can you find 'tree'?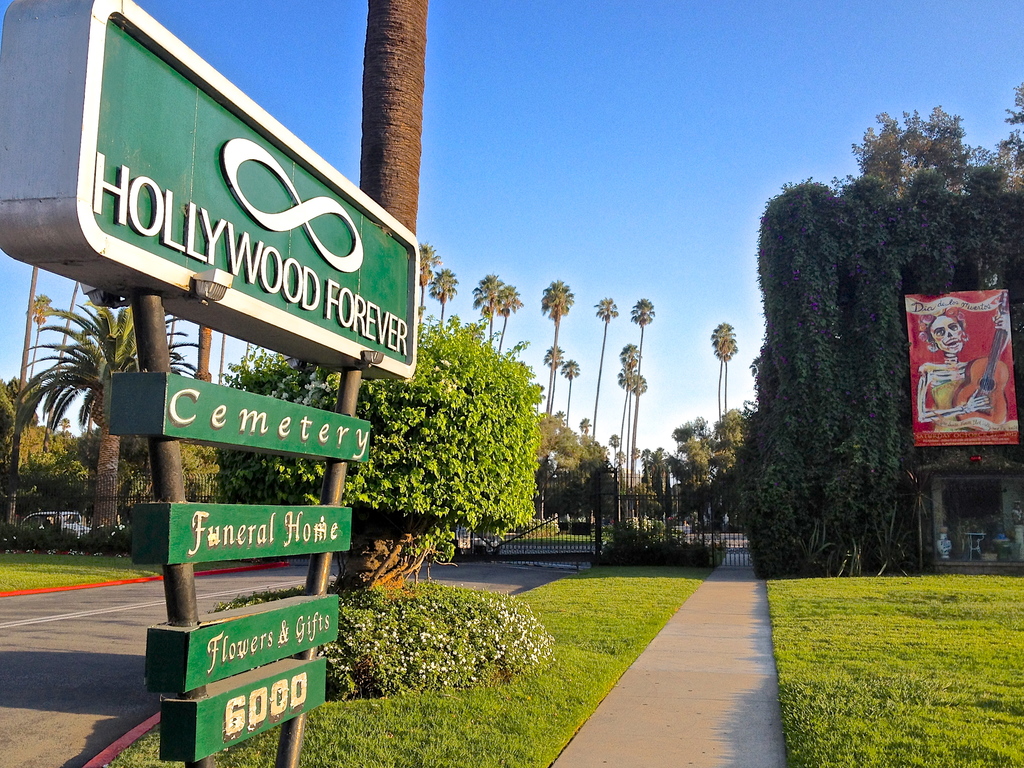
Yes, bounding box: 214/333/227/387.
